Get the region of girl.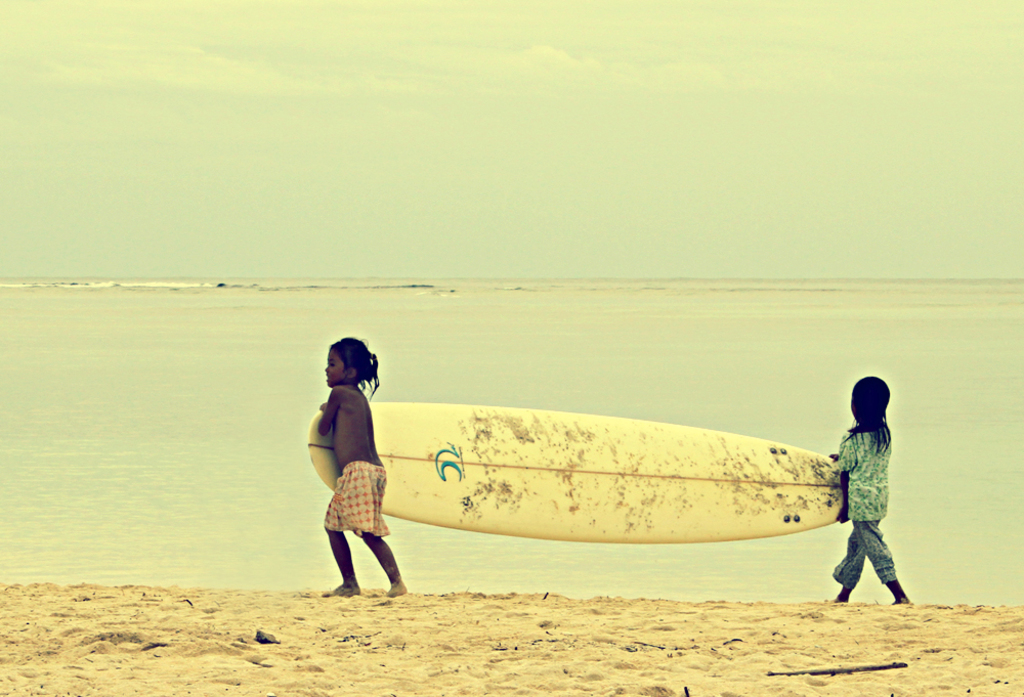
l=317, t=337, r=404, b=598.
